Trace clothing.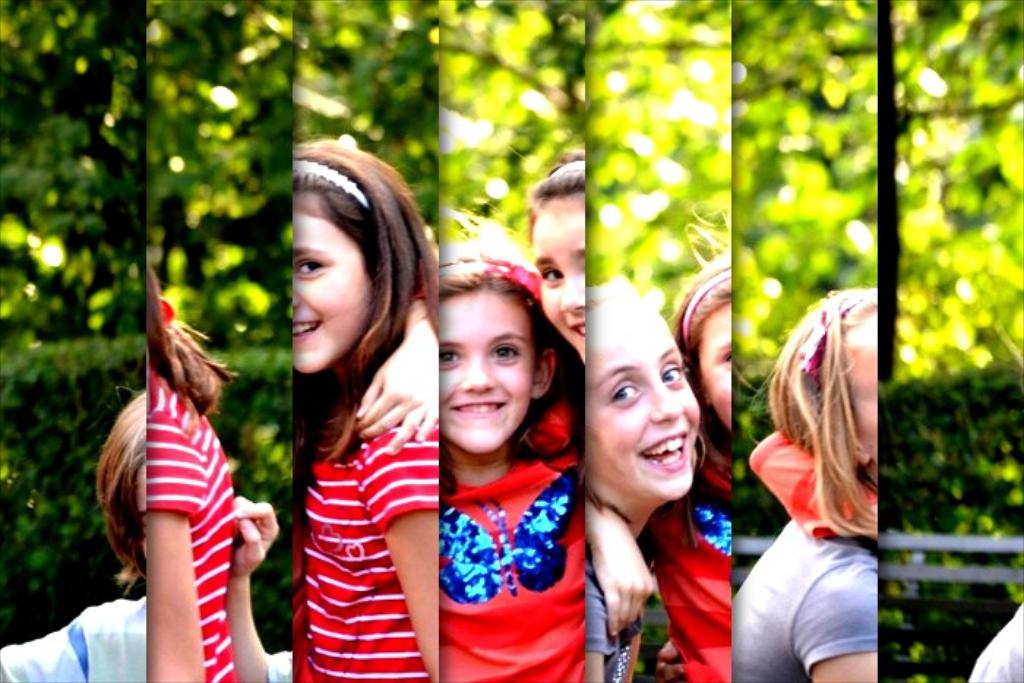
Traced to locate(727, 515, 876, 682).
